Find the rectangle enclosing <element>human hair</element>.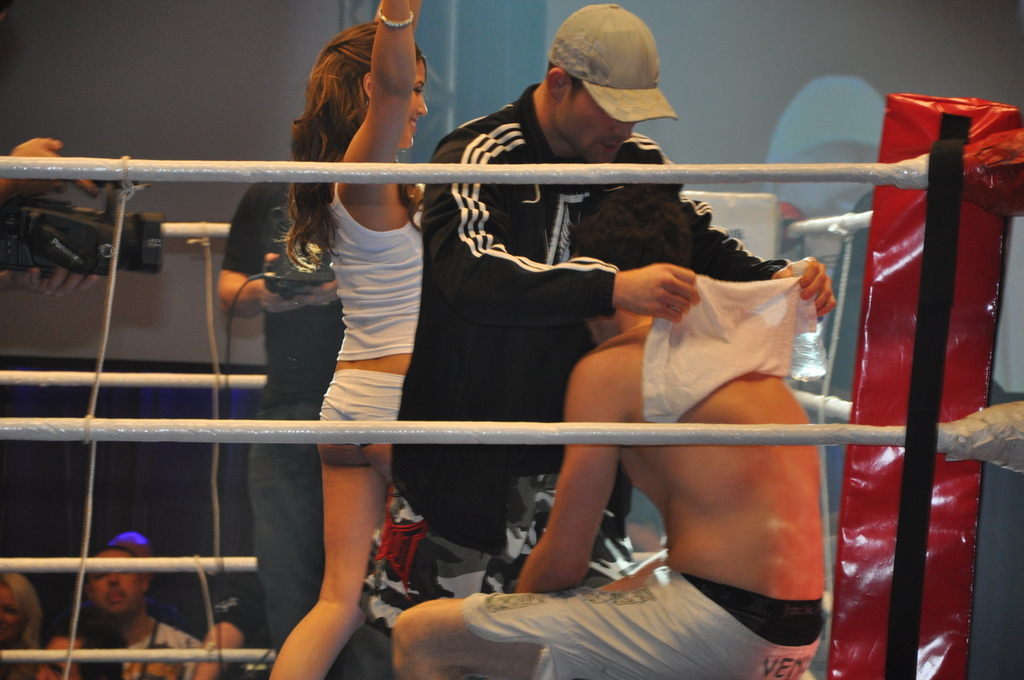
<box>270,22,427,271</box>.
